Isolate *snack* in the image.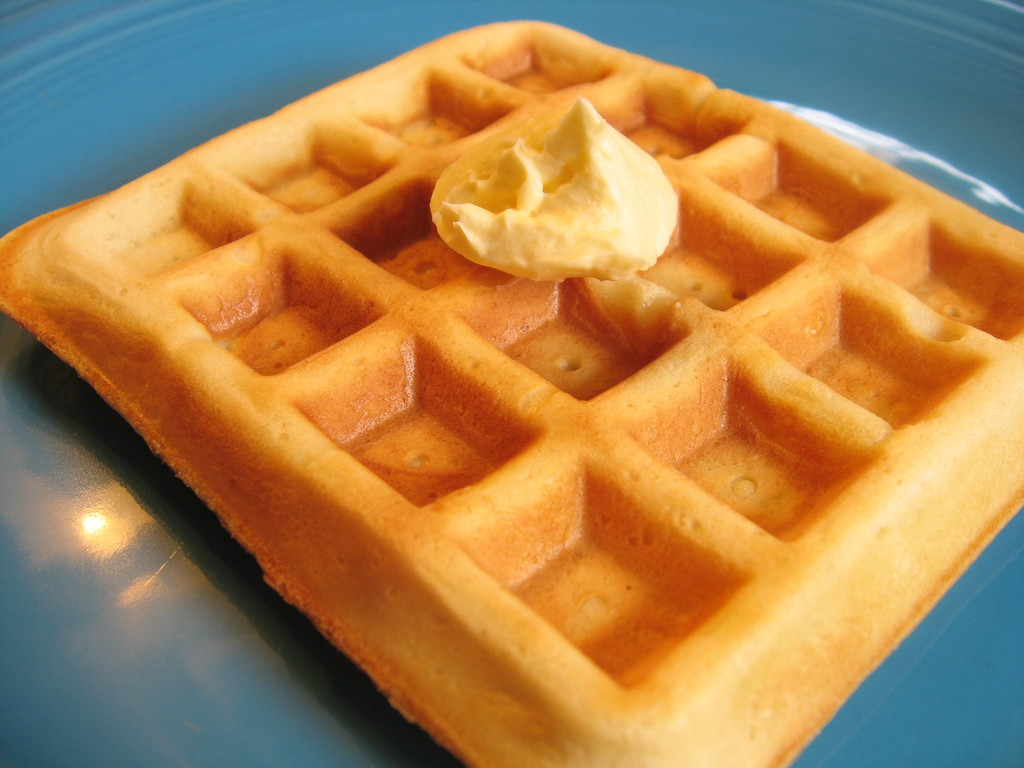
Isolated region: [0,22,1023,767].
